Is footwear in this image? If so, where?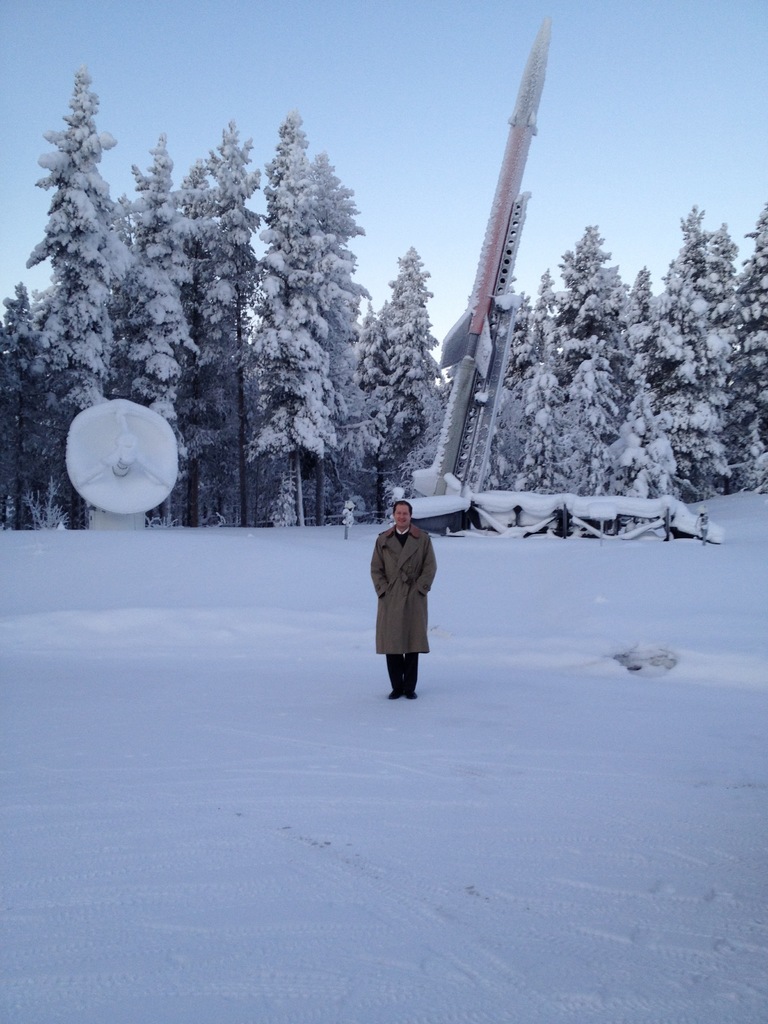
Yes, at <bbox>386, 646, 408, 701</bbox>.
